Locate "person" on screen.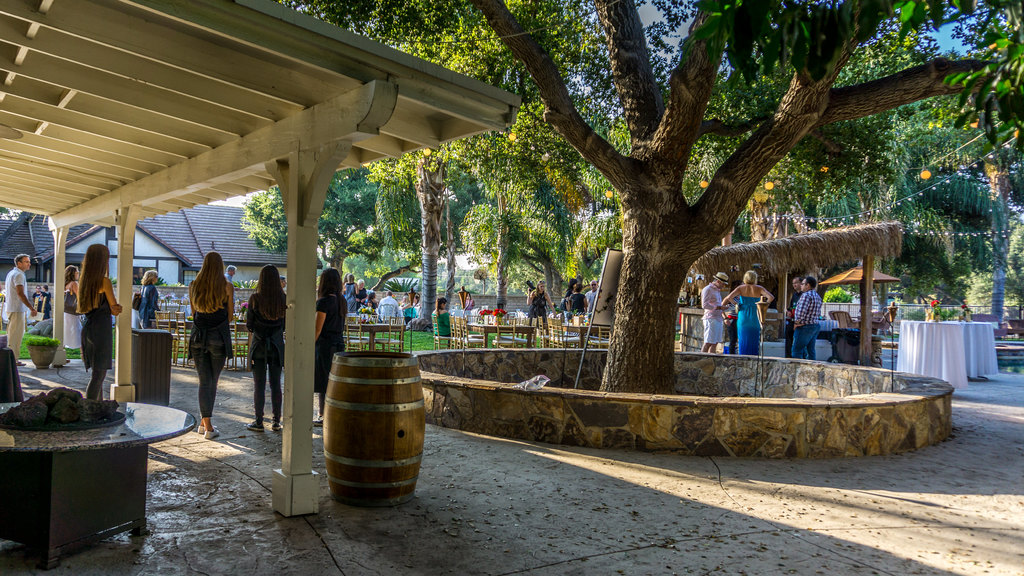
On screen at locate(570, 280, 582, 310).
